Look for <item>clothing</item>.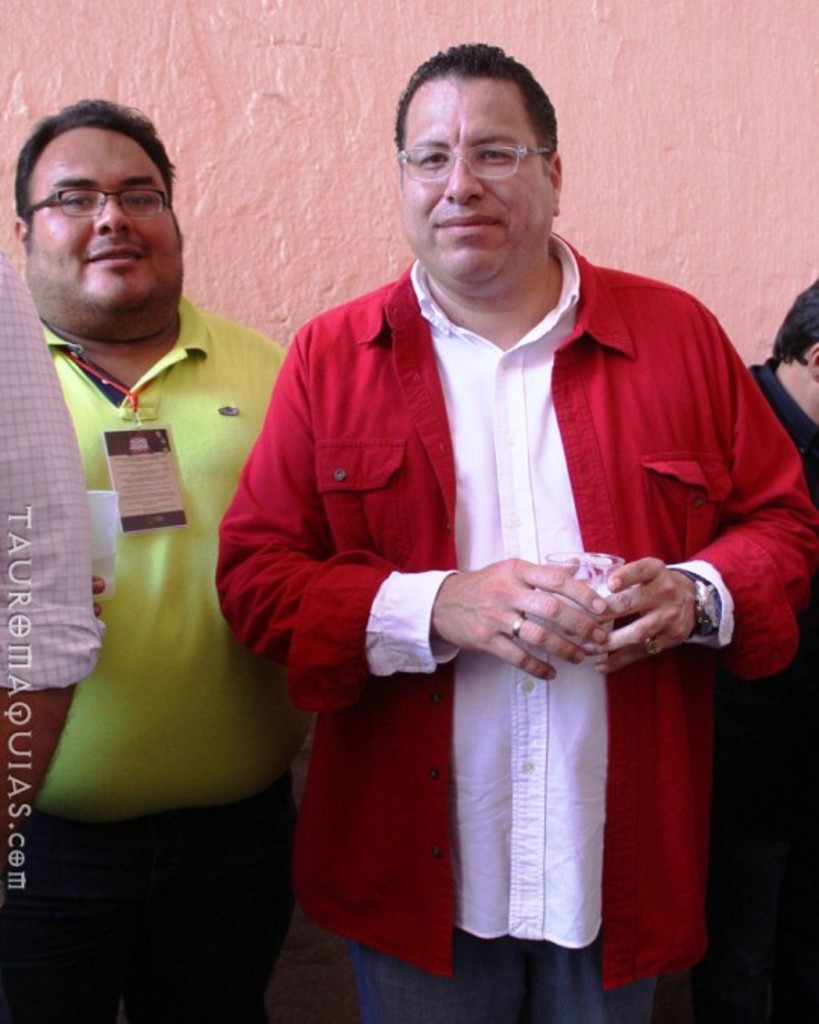
Found: 714,357,817,1022.
